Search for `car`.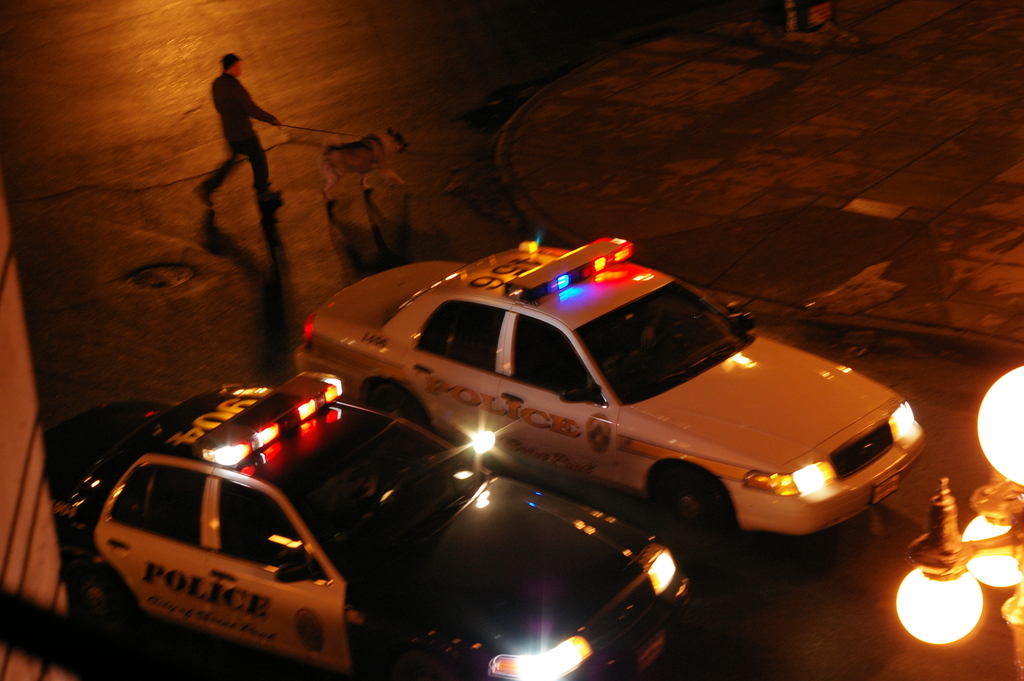
Found at x1=296 y1=236 x2=934 y2=550.
